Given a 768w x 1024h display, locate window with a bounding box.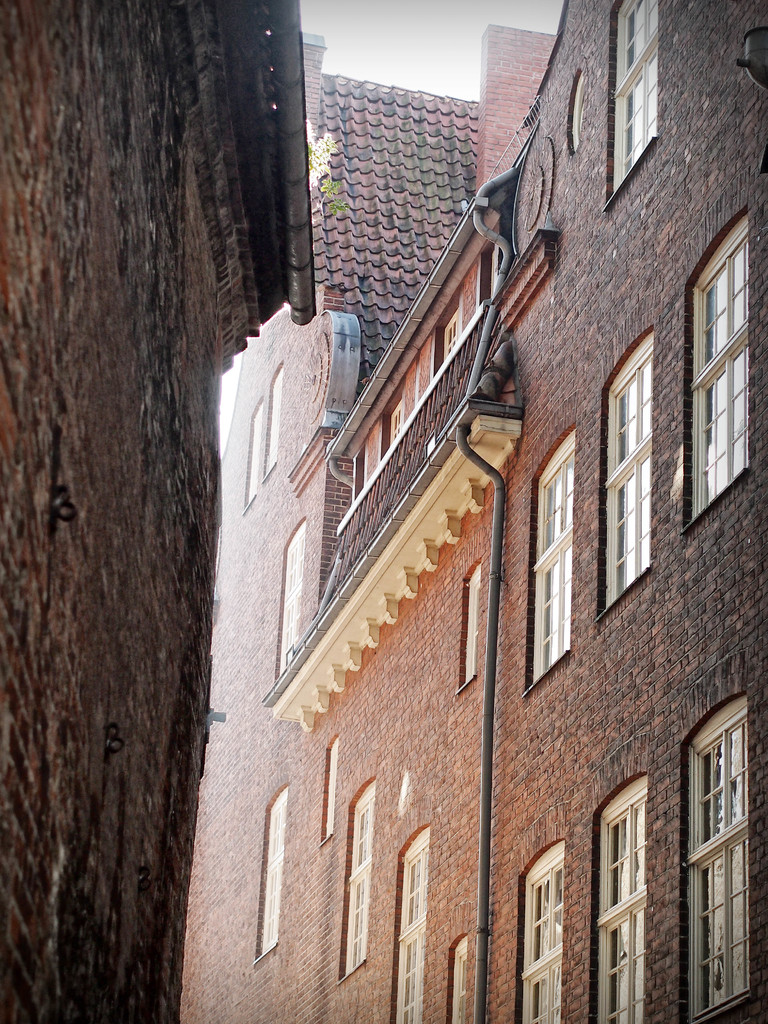
Located: [left=693, top=211, right=746, bottom=520].
